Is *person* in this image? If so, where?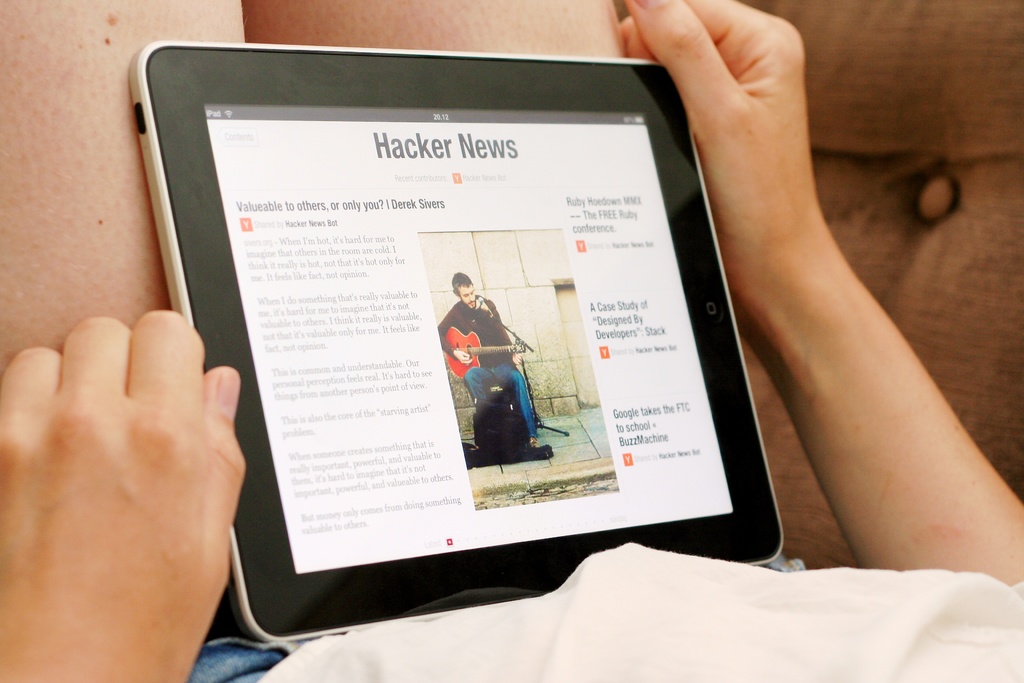
Yes, at (442, 250, 526, 492).
